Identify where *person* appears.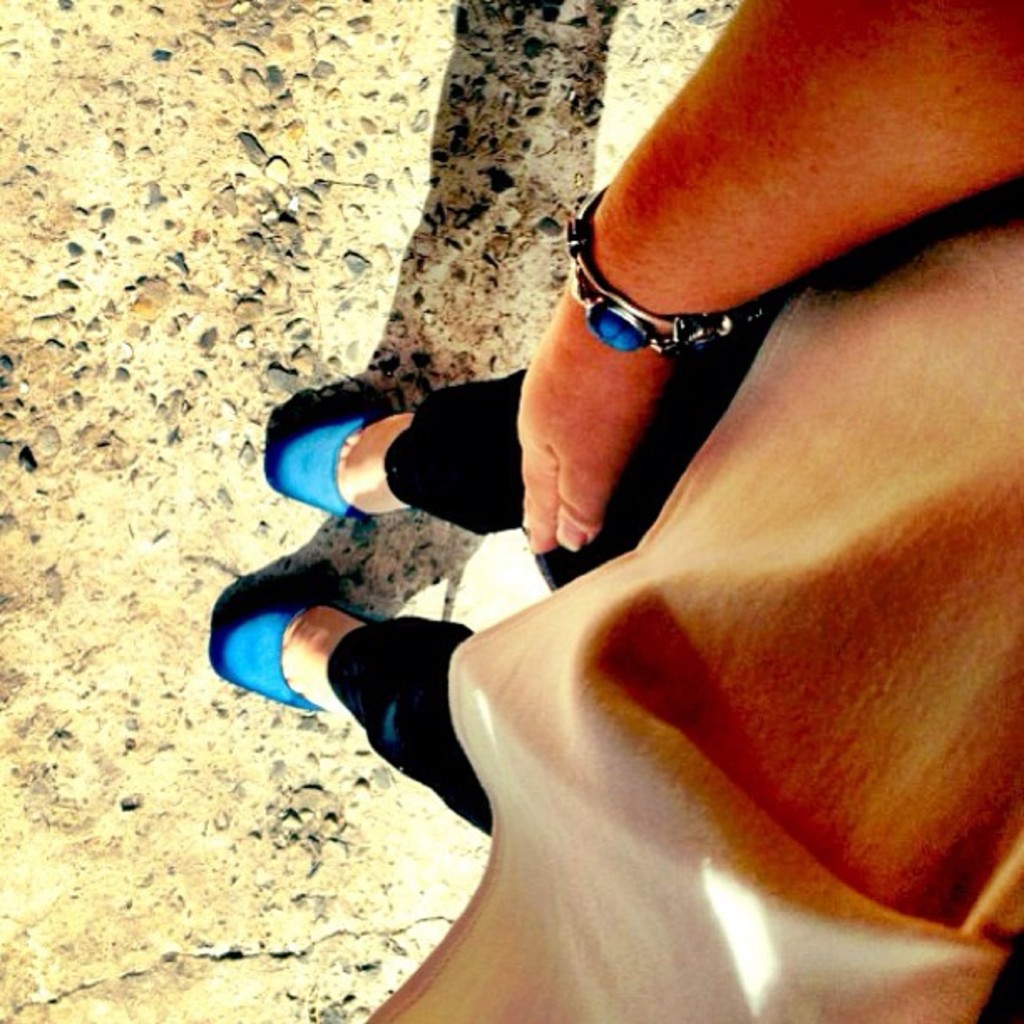
Appears at left=182, top=0, right=1023, bottom=977.
